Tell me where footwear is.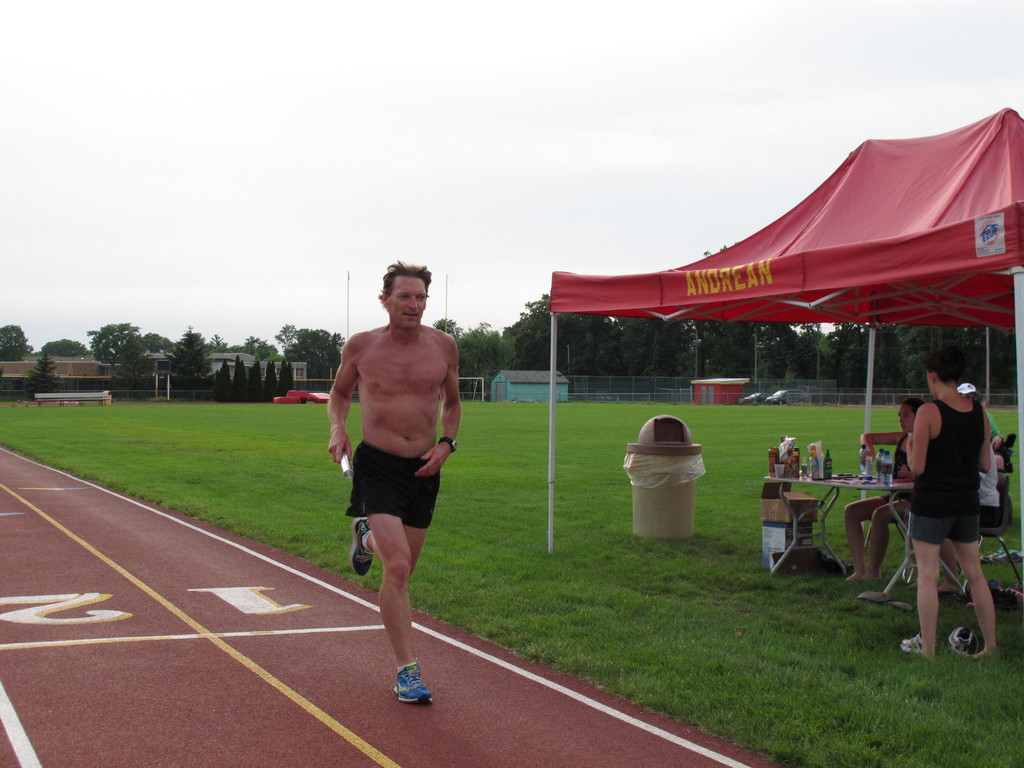
footwear is at (345,518,375,578).
